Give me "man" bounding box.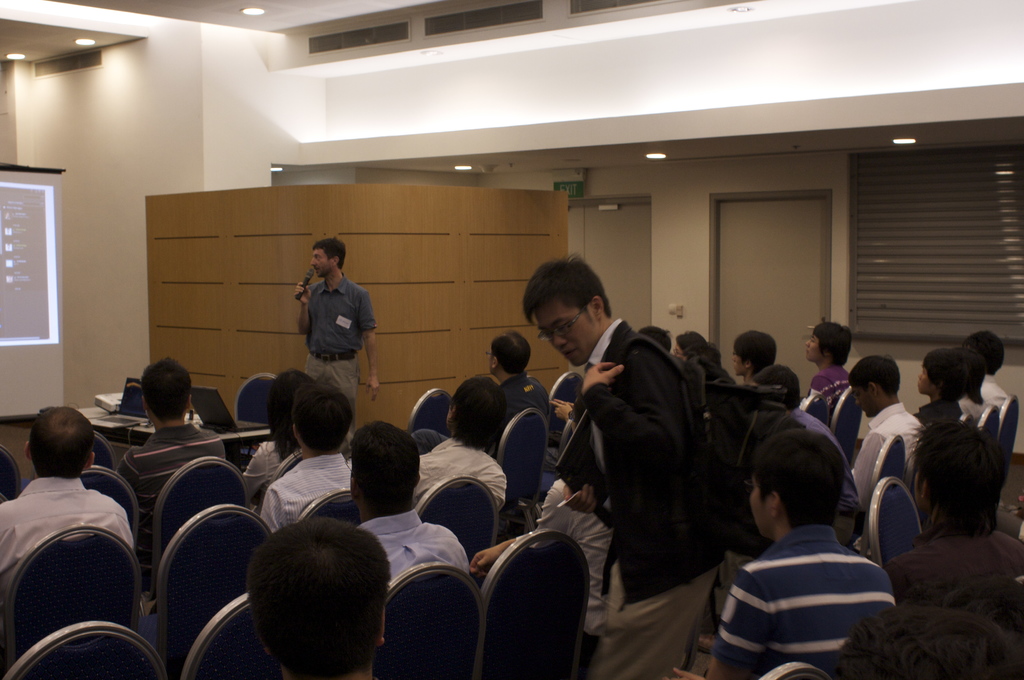
{"x1": 348, "y1": 415, "x2": 471, "y2": 648}.
